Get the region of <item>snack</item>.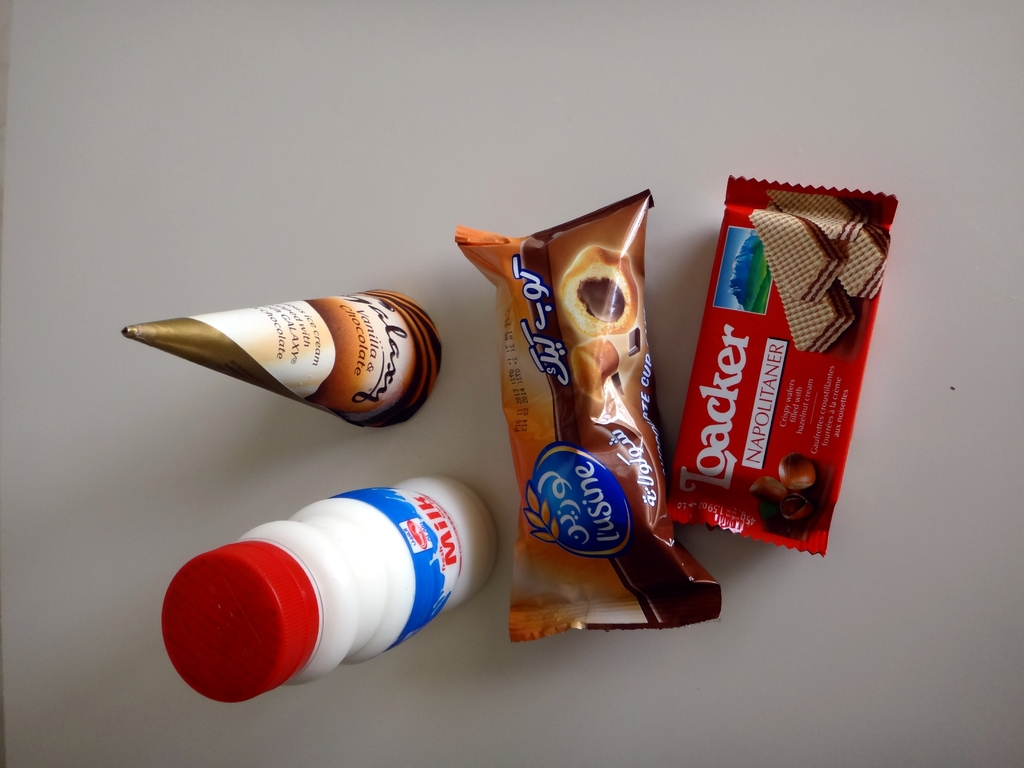
box=[659, 166, 899, 559].
